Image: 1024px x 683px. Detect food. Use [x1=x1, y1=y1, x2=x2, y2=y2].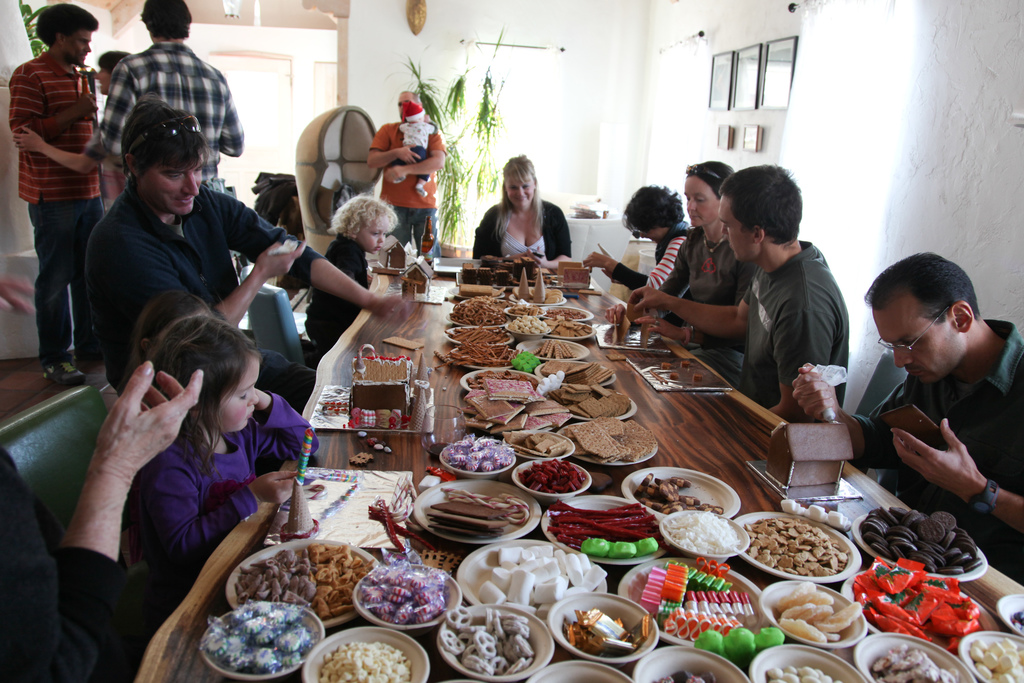
[x1=618, y1=313, x2=630, y2=343].
